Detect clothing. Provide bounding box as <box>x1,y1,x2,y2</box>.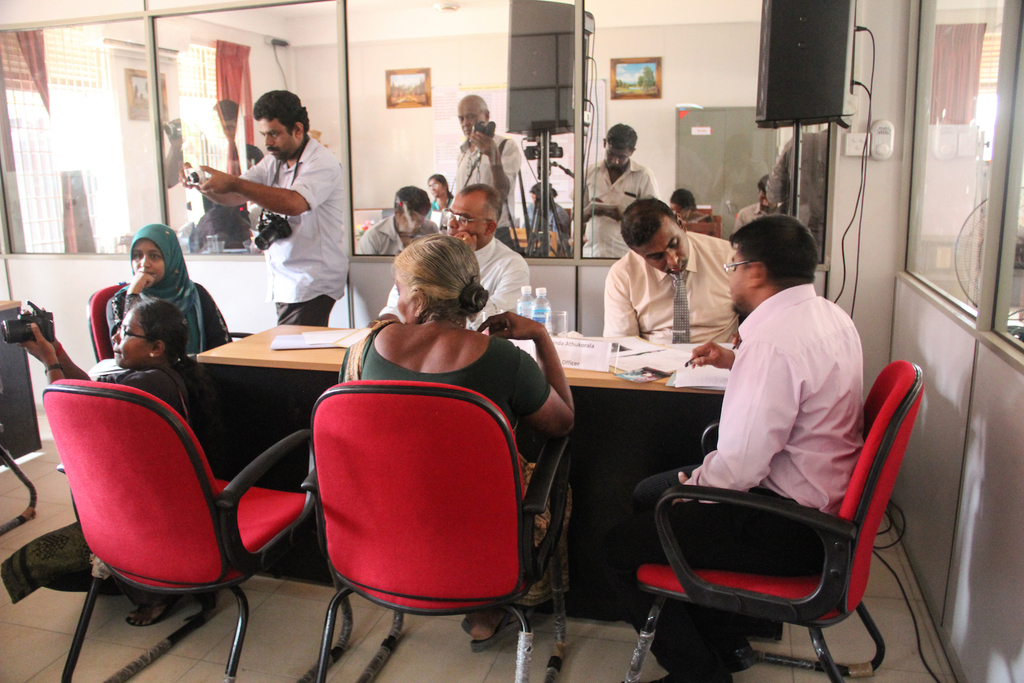
<box>104,220,228,369</box>.
